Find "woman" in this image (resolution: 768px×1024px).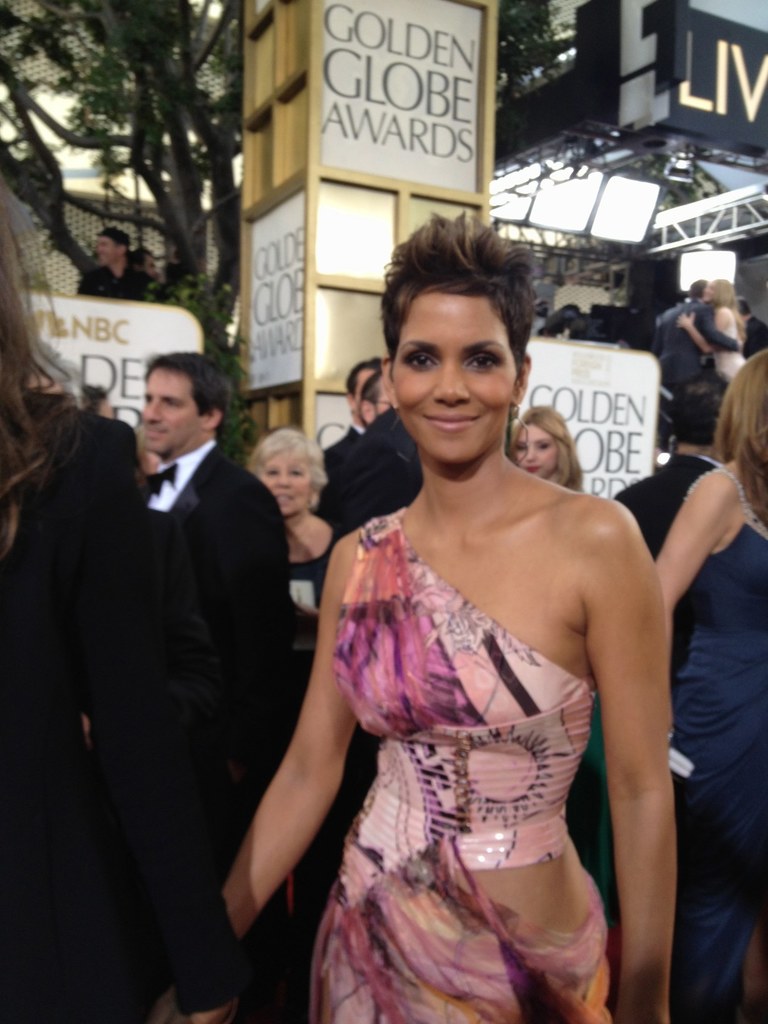
x1=260 y1=201 x2=675 y2=1021.
